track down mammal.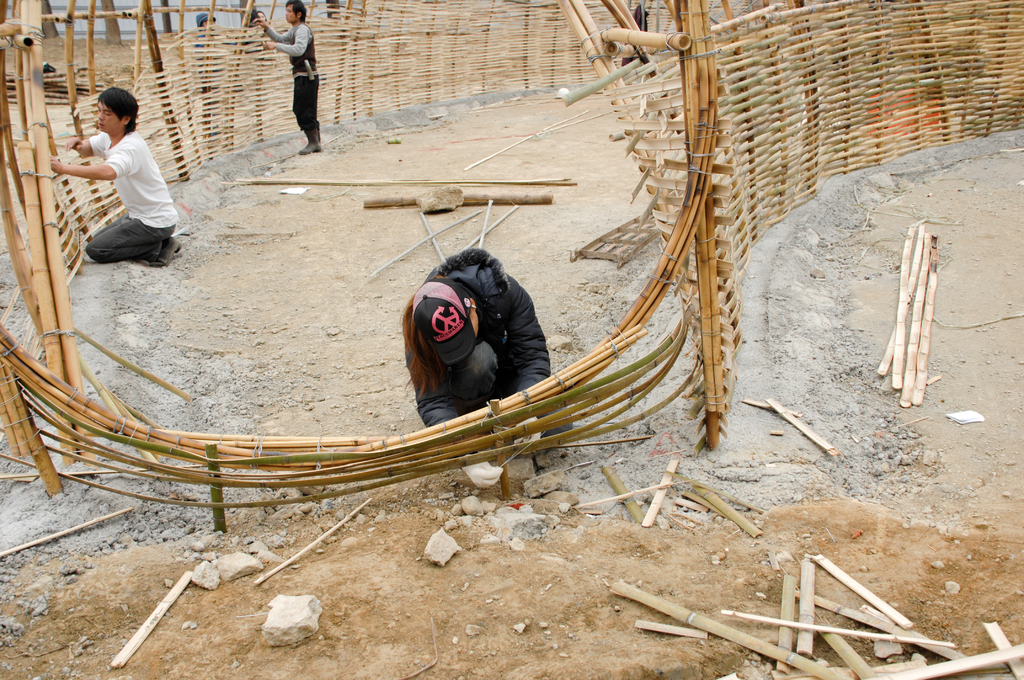
Tracked to detection(401, 236, 573, 453).
